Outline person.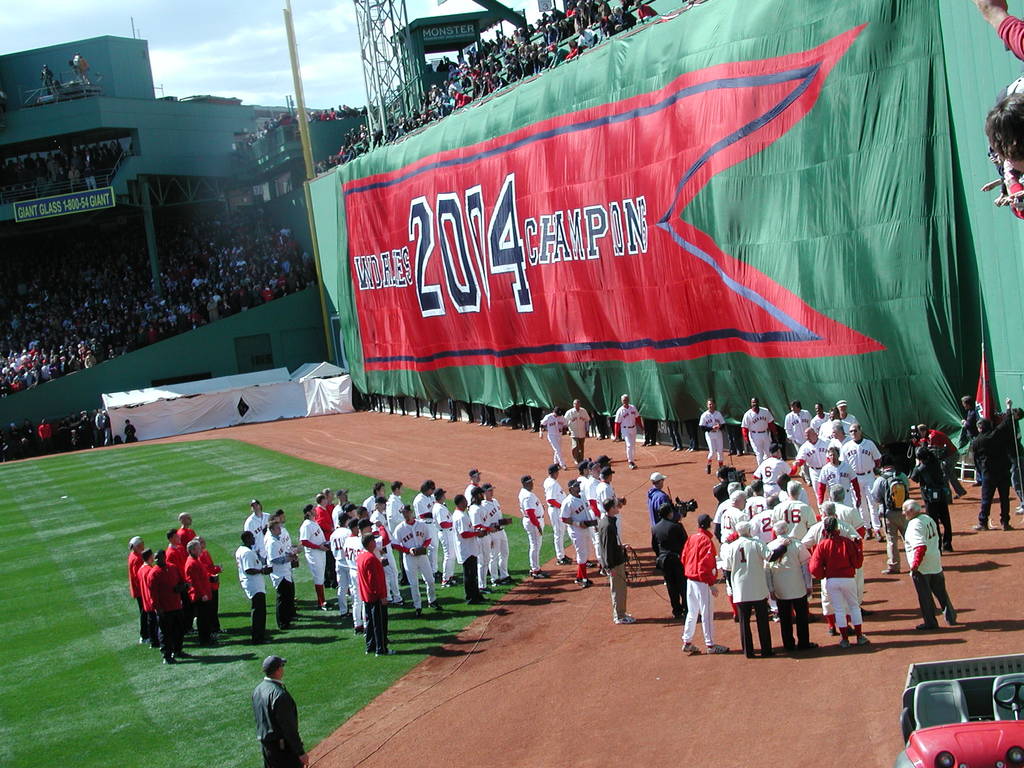
Outline: detection(698, 398, 727, 475).
